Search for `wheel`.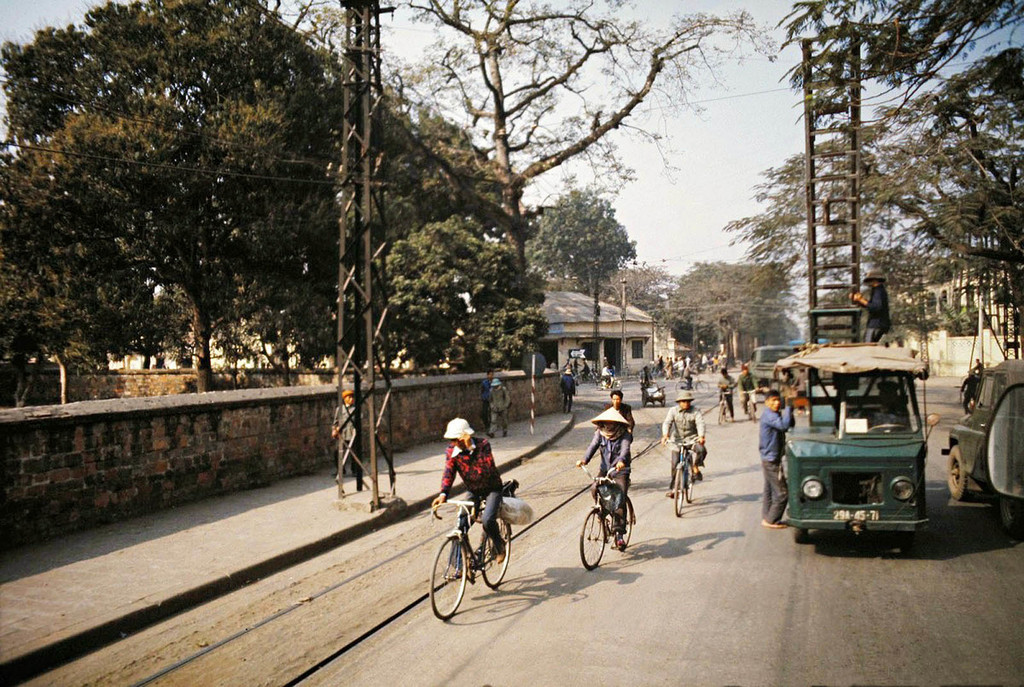
Found at 427:534:476:623.
